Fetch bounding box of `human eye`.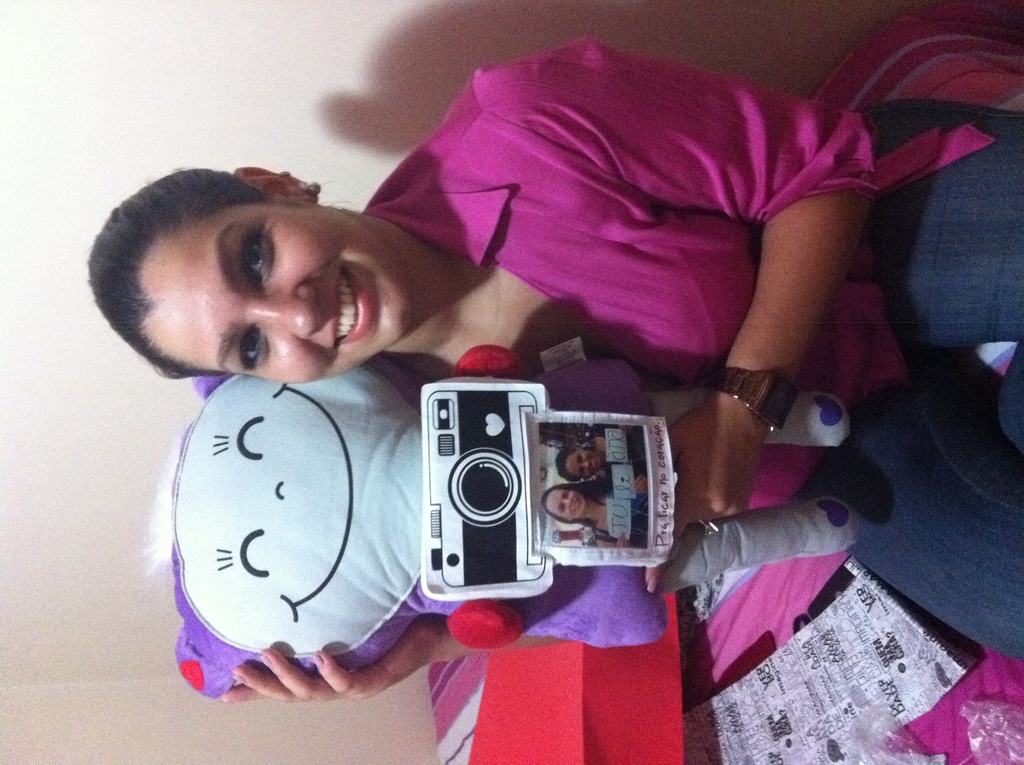
Bbox: 237, 325, 271, 375.
